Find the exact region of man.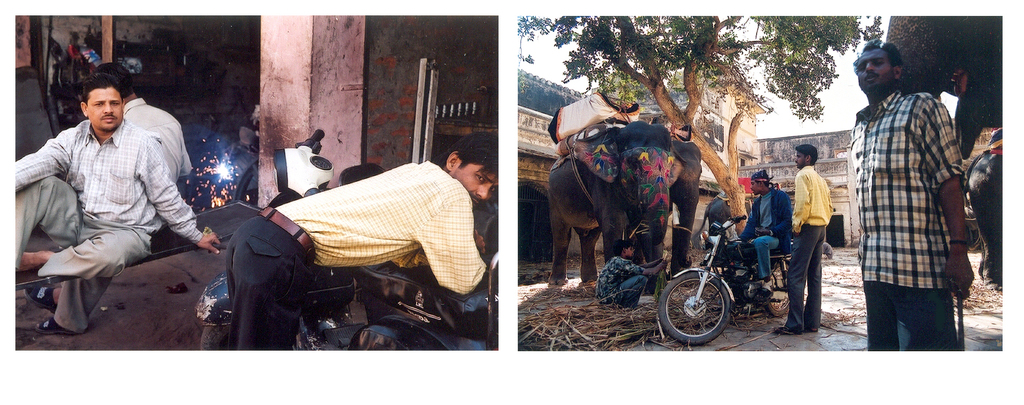
Exact region: l=586, t=239, r=678, b=308.
